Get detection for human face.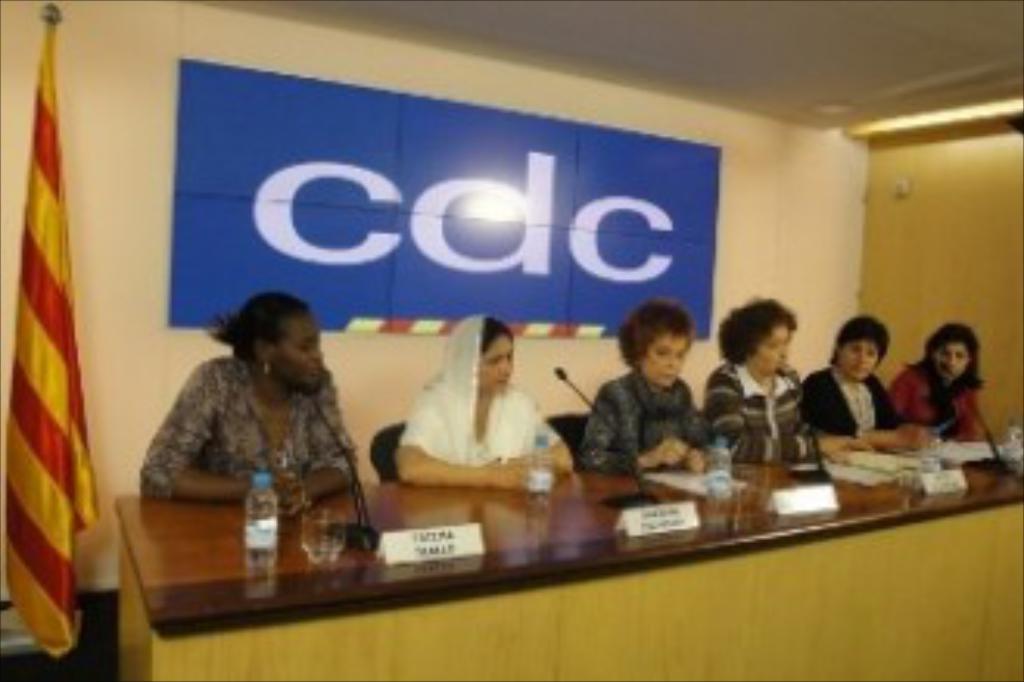
Detection: [479, 336, 514, 389].
